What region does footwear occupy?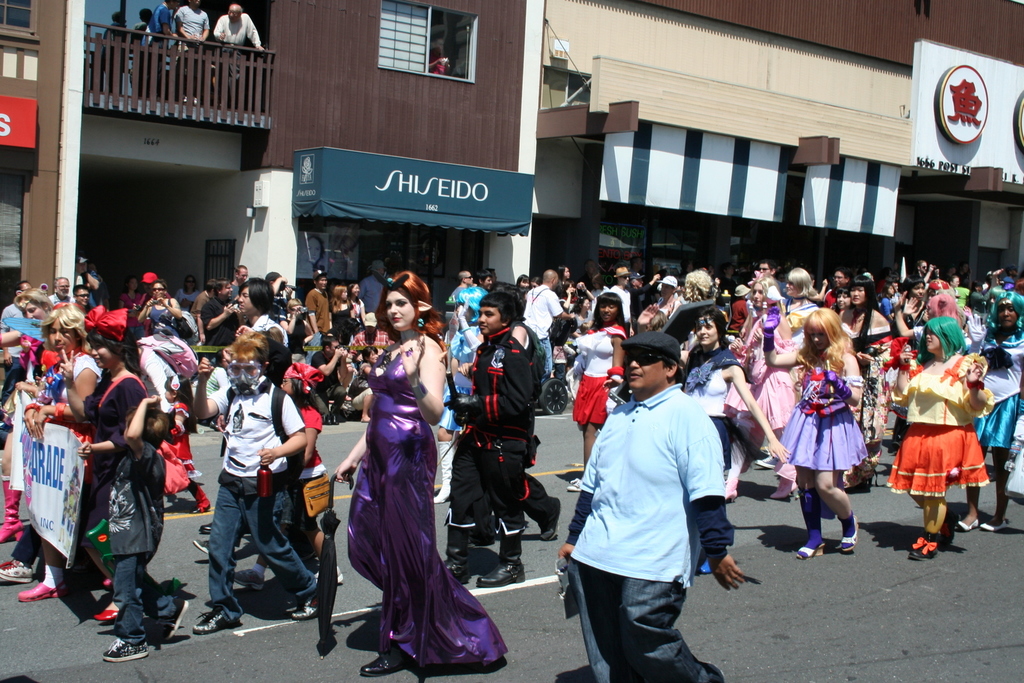
<region>190, 604, 247, 638</region>.
